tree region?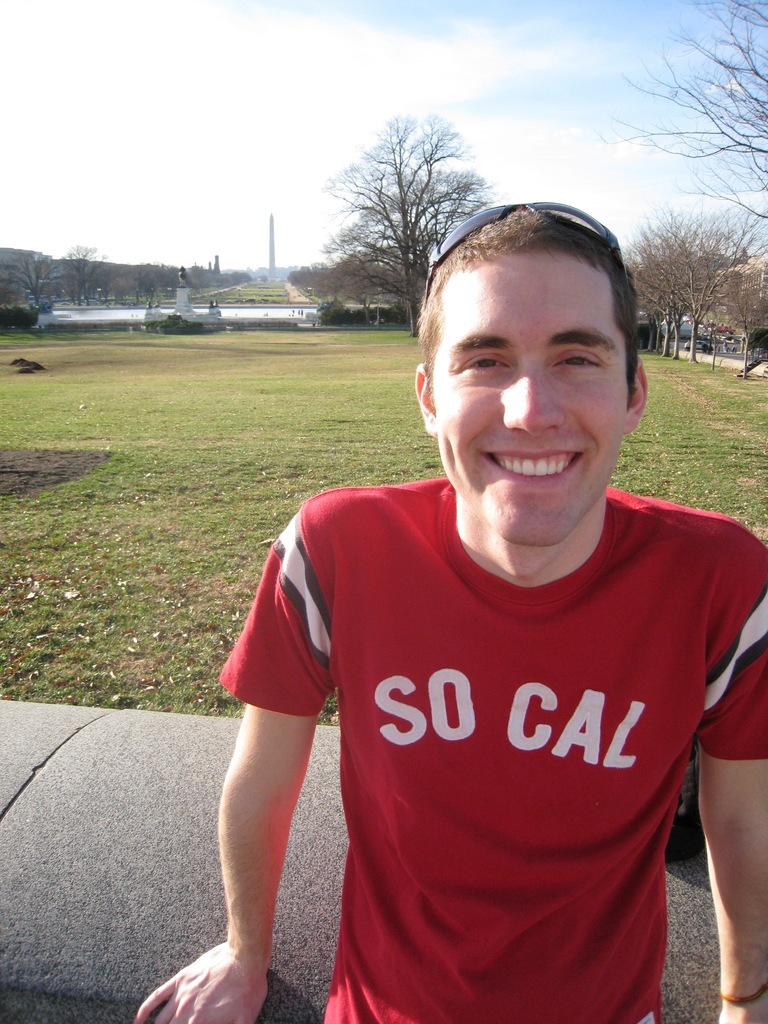
rect(0, 246, 60, 307)
